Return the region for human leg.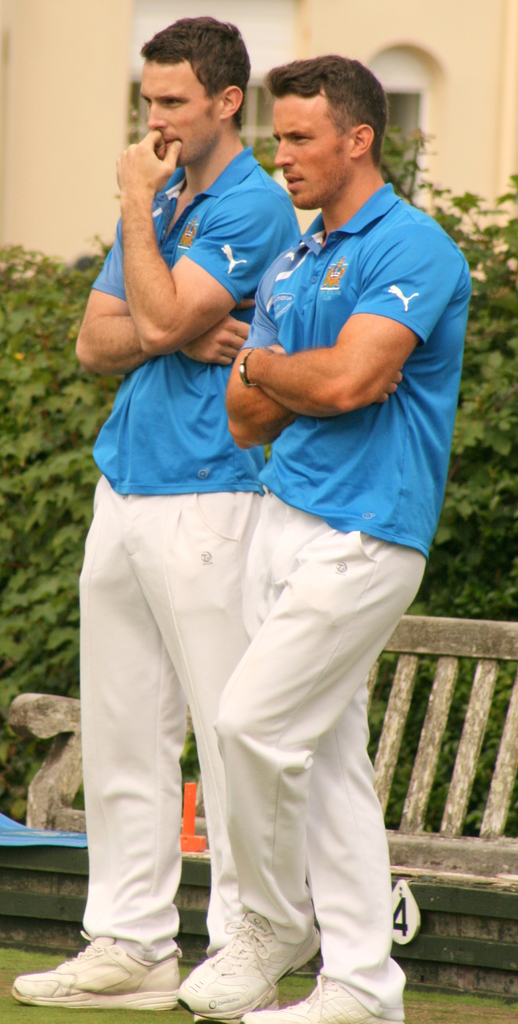
[left=234, top=494, right=398, bottom=1023].
